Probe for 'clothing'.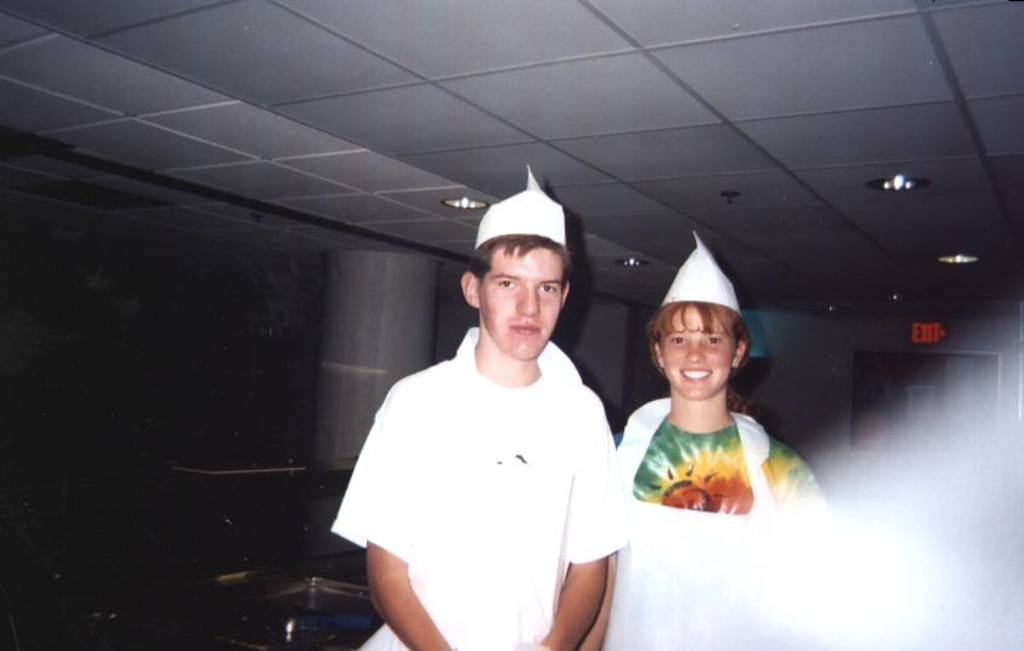
Probe result: {"x1": 616, "y1": 398, "x2": 828, "y2": 650}.
